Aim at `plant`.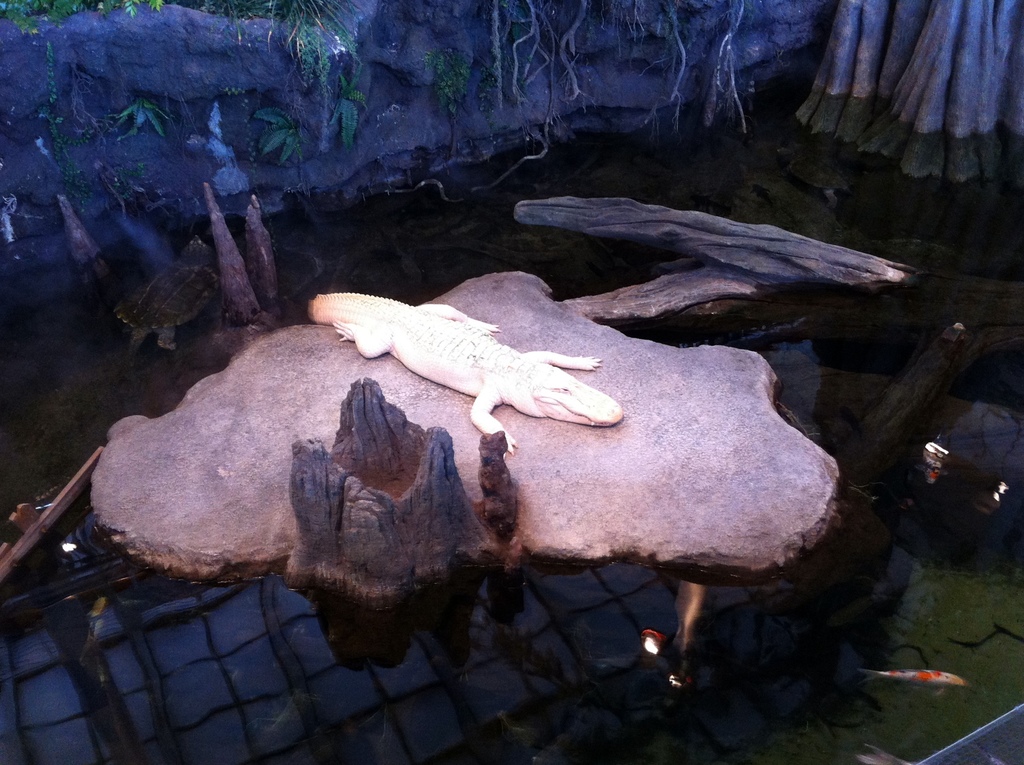
Aimed at (left=118, top=97, right=164, bottom=133).
